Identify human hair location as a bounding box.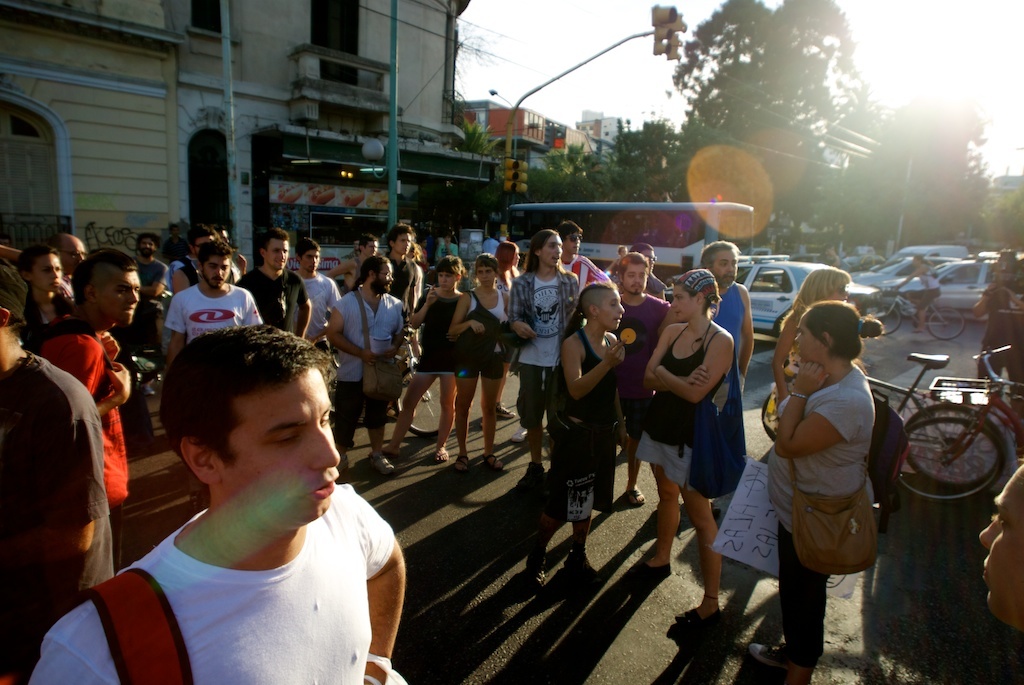
558,221,582,244.
